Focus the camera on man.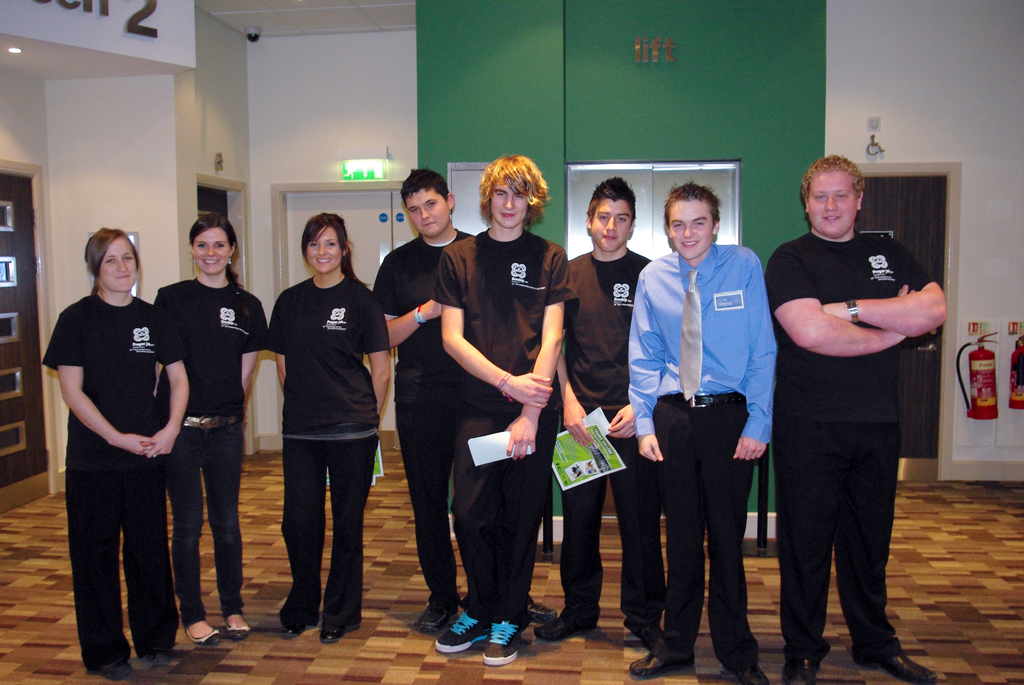
Focus region: rect(436, 154, 581, 669).
